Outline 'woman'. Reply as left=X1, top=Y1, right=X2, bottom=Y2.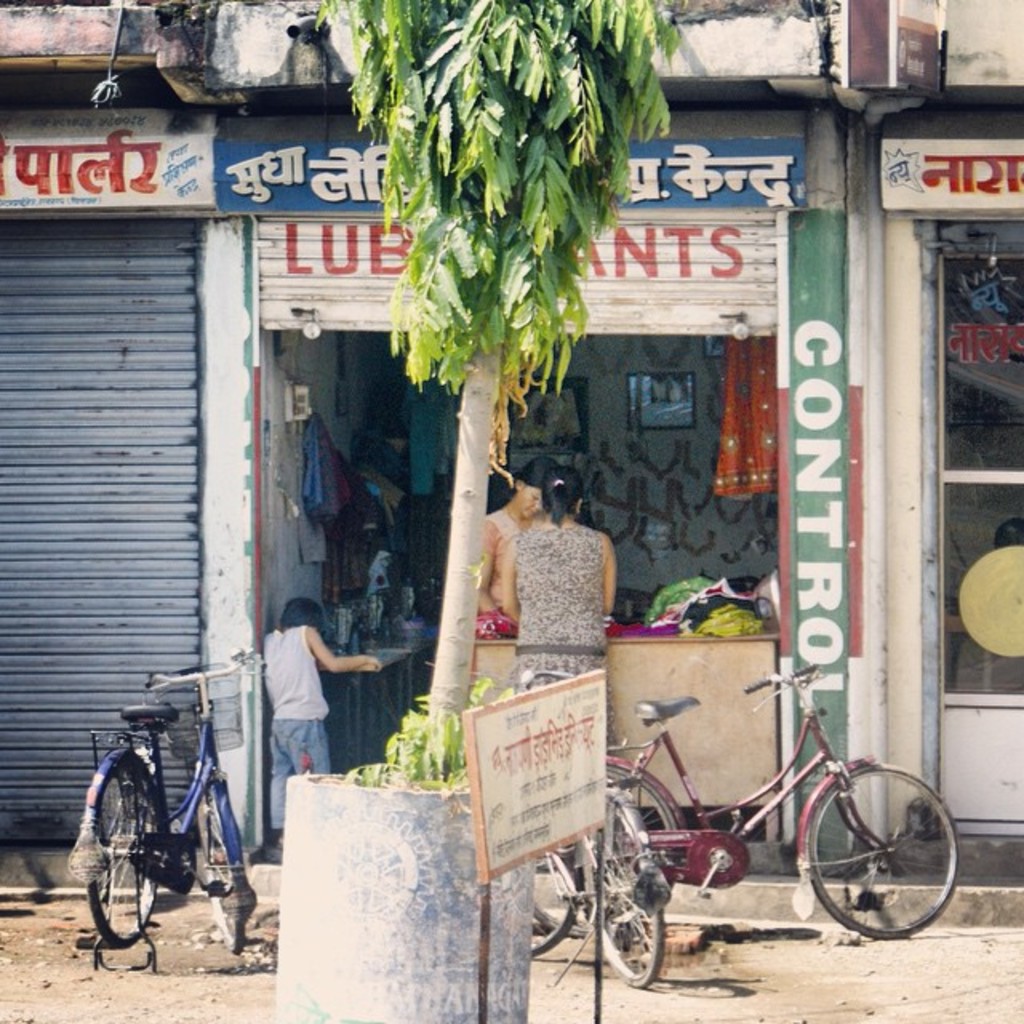
left=494, top=461, right=626, bottom=691.
